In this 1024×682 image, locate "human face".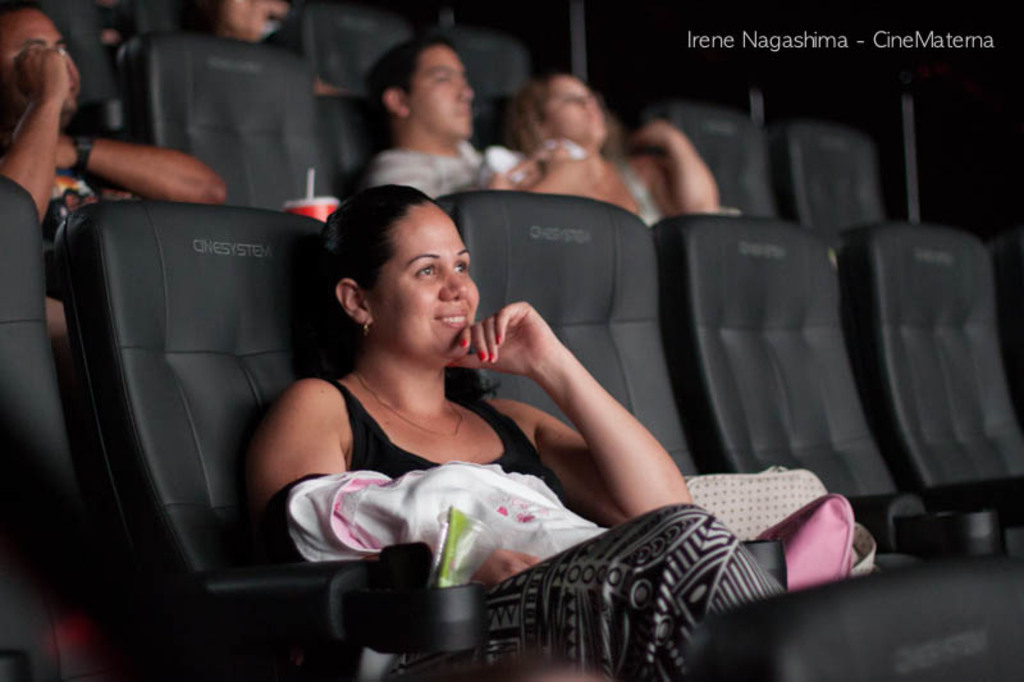
Bounding box: bbox=(554, 75, 605, 139).
